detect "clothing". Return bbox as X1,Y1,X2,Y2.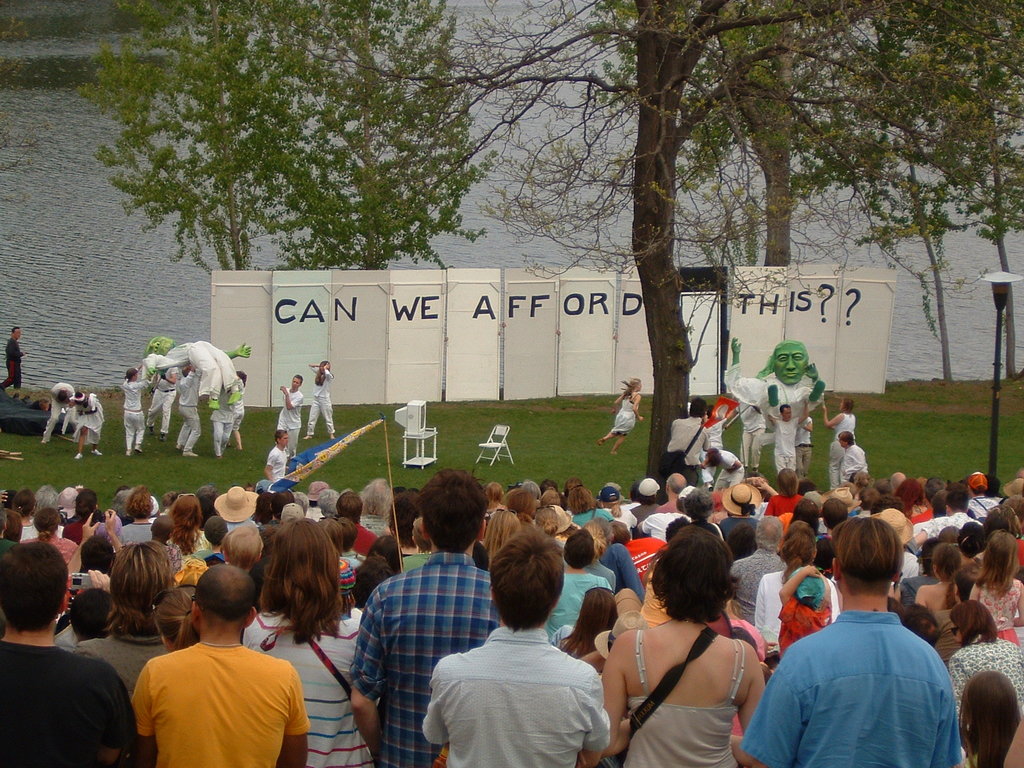
144,339,239,390.
